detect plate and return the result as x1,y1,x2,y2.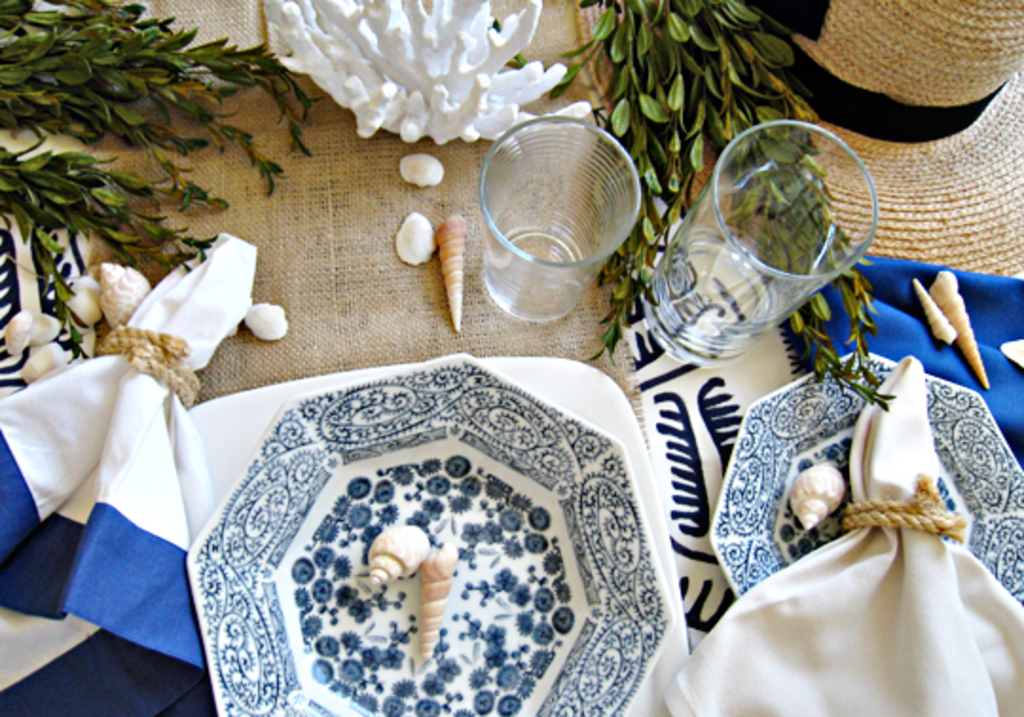
705,349,1022,624.
